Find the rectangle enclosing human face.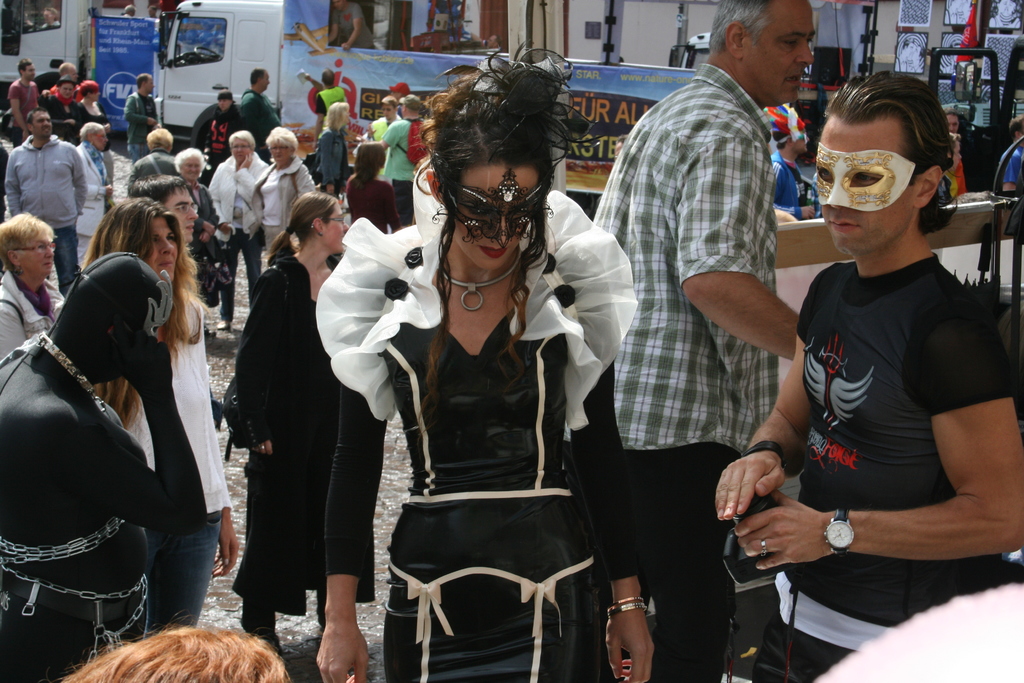
[x1=269, y1=141, x2=291, y2=162].
